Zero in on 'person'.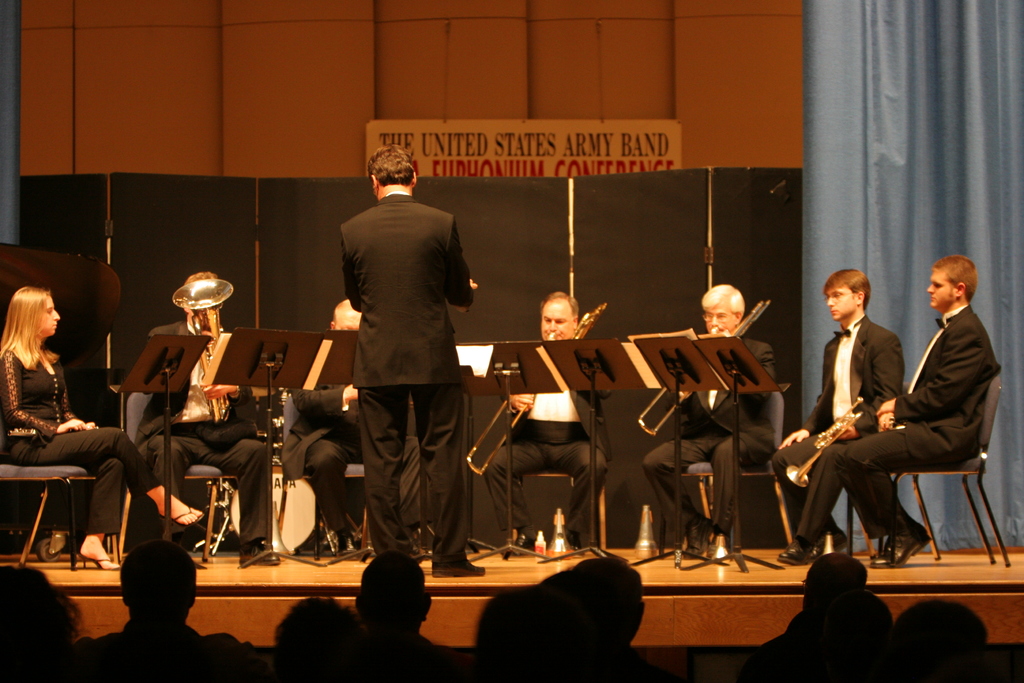
Zeroed in: 4:286:209:577.
